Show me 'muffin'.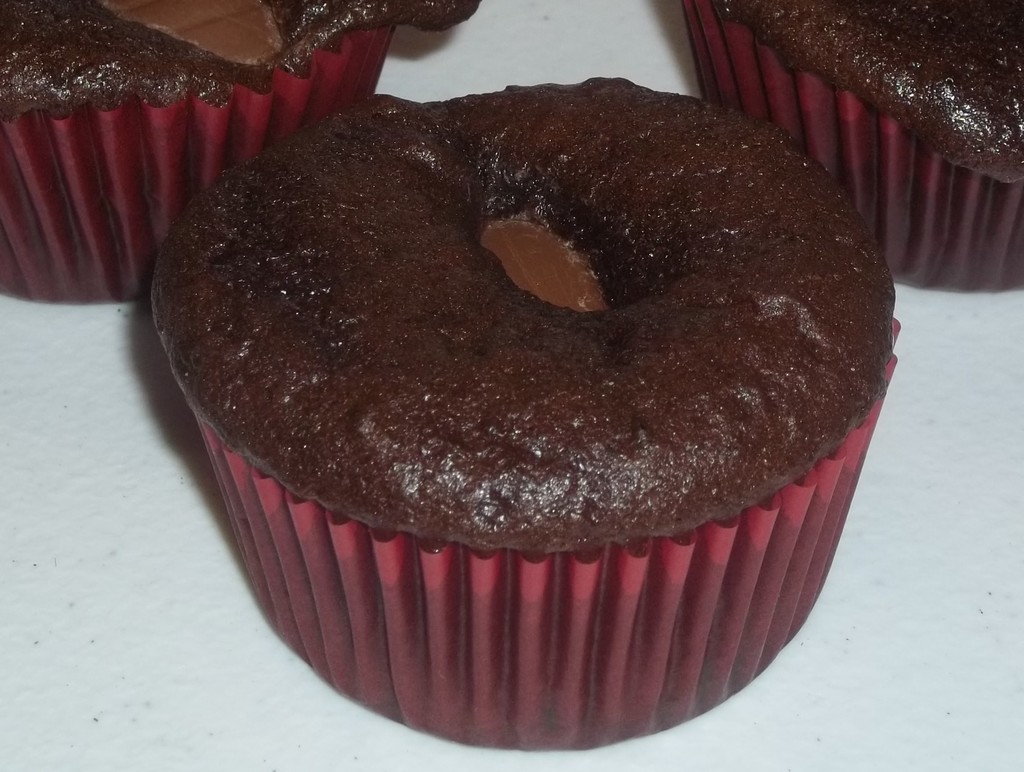
'muffin' is here: left=0, top=0, right=483, bottom=302.
